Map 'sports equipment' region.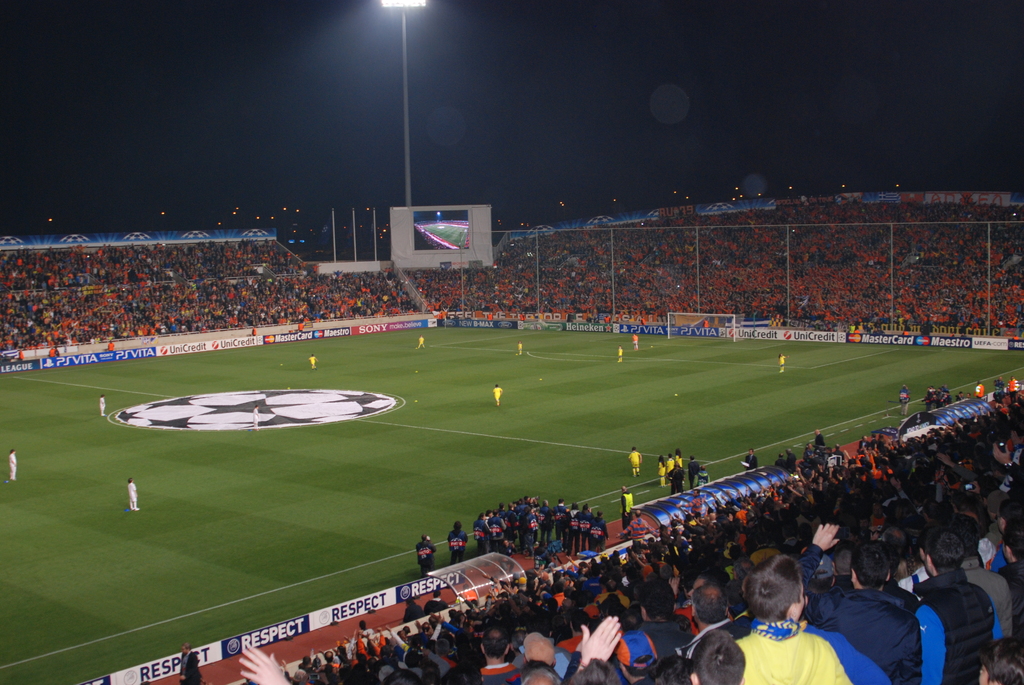
Mapped to {"left": 671, "top": 310, "right": 734, "bottom": 340}.
